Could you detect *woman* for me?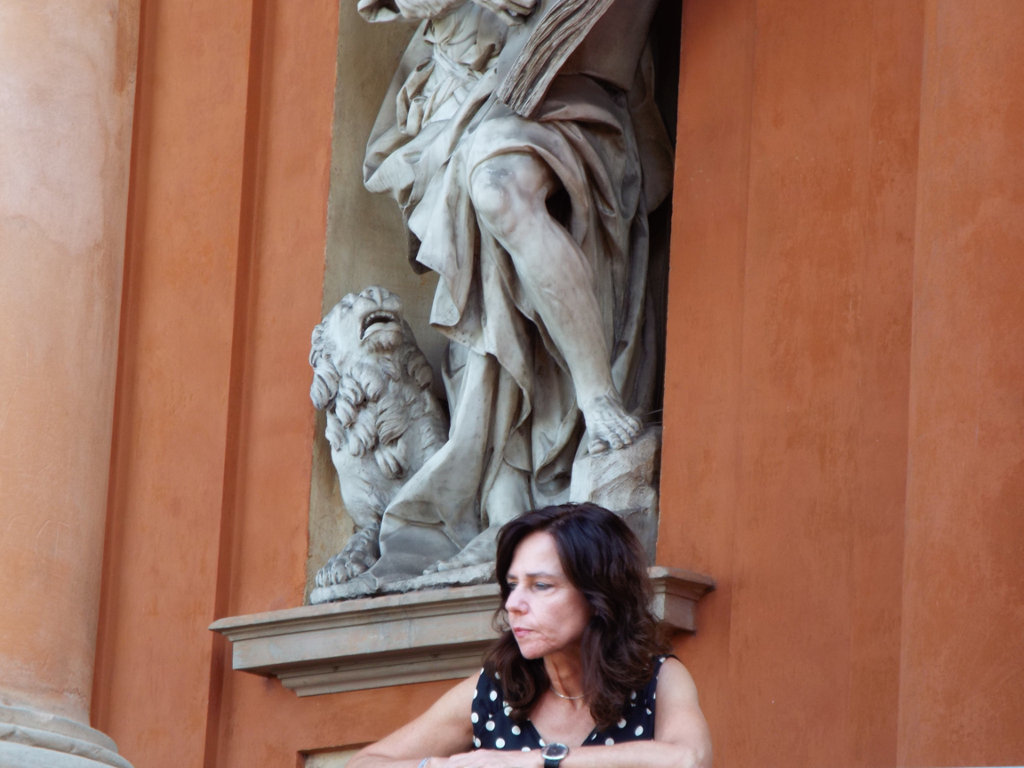
Detection result: box(343, 499, 710, 767).
